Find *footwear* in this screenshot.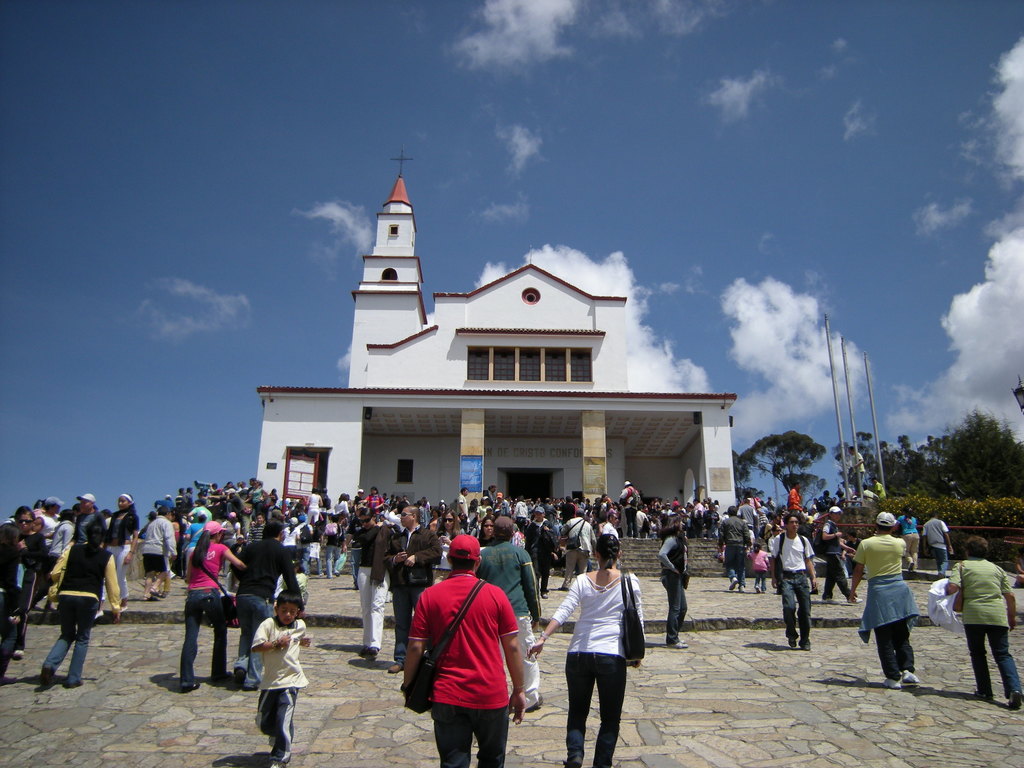
The bounding box for *footwear* is detection(0, 675, 15, 688).
